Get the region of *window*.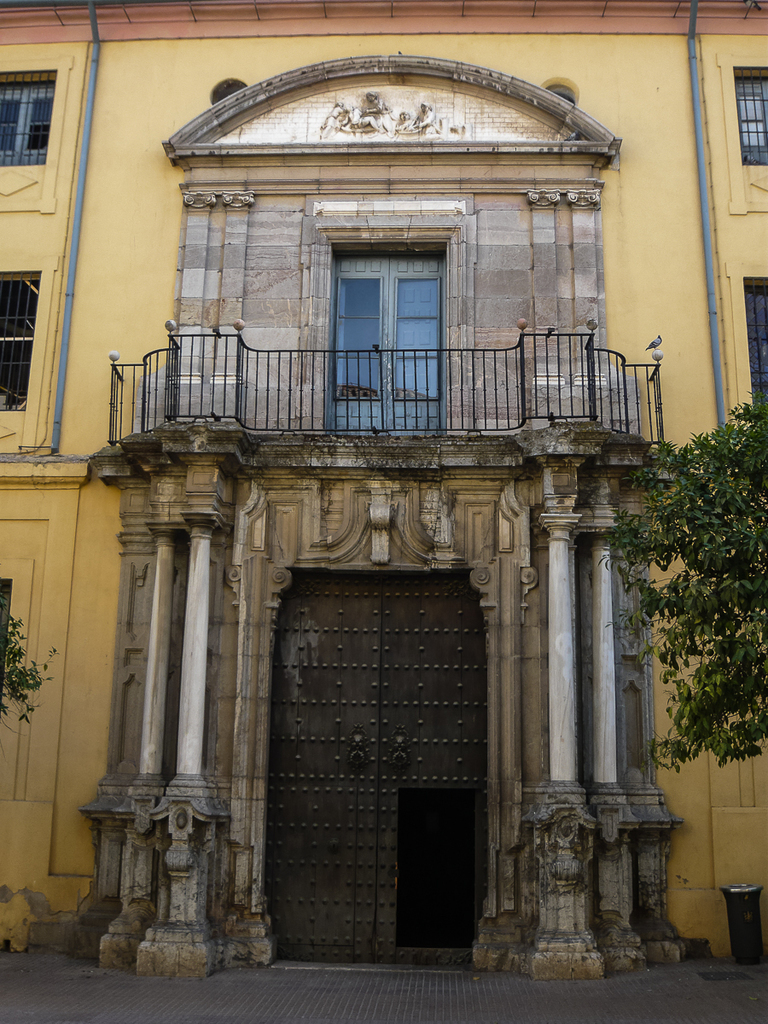
bbox(0, 73, 52, 164).
